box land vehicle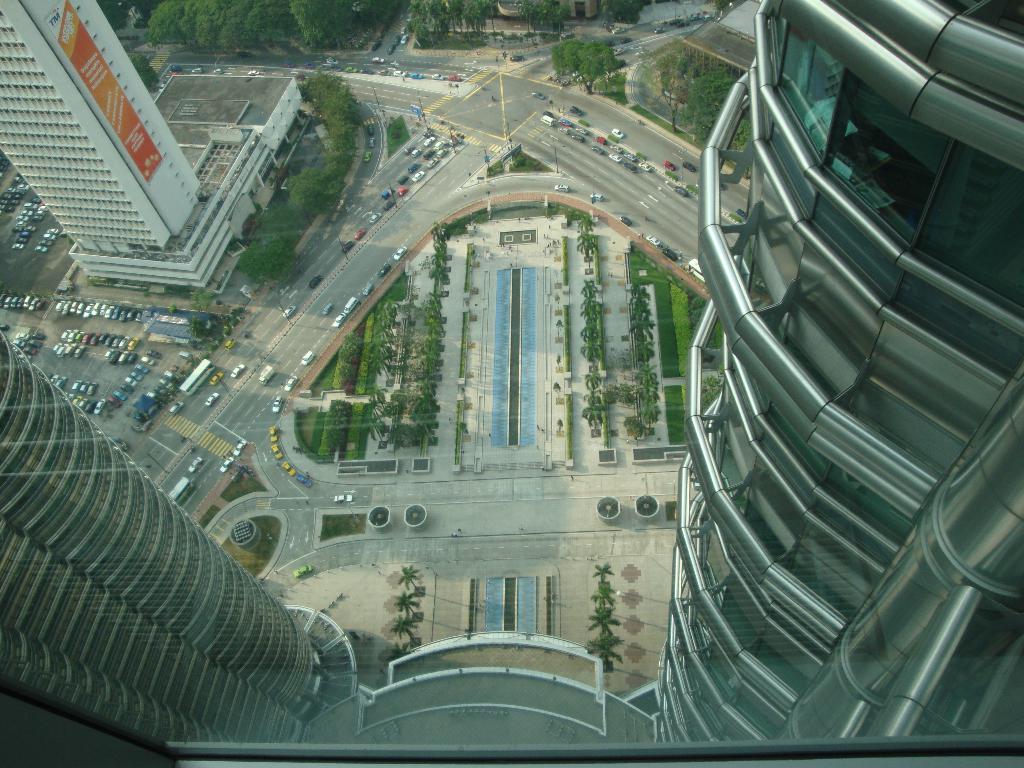
[511,54,526,61]
